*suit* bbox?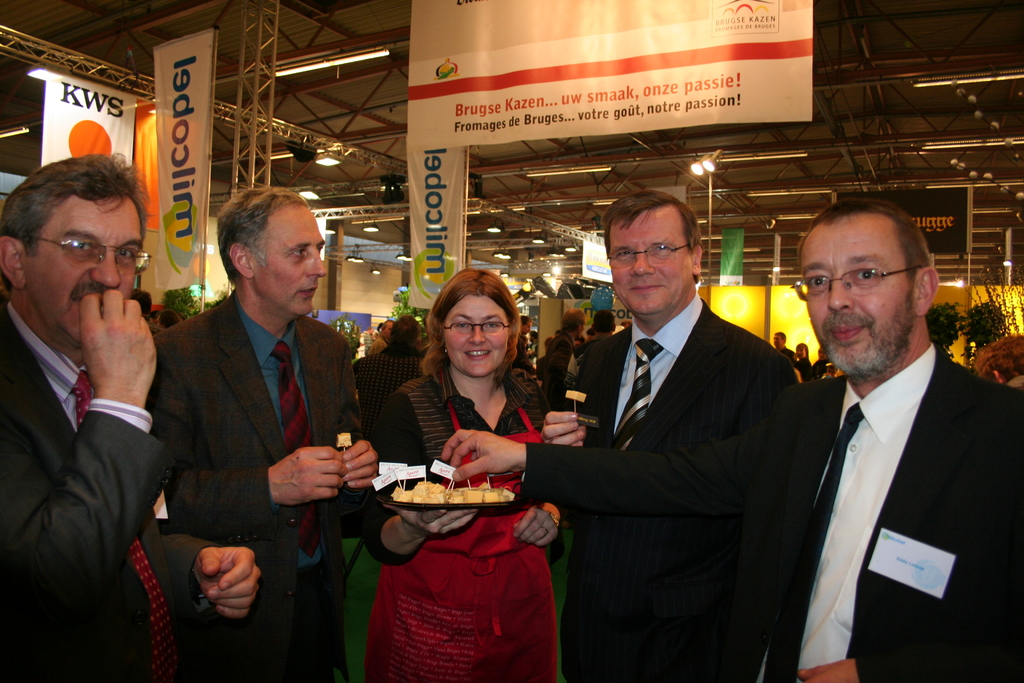
<bbox>147, 290, 366, 682</bbox>
